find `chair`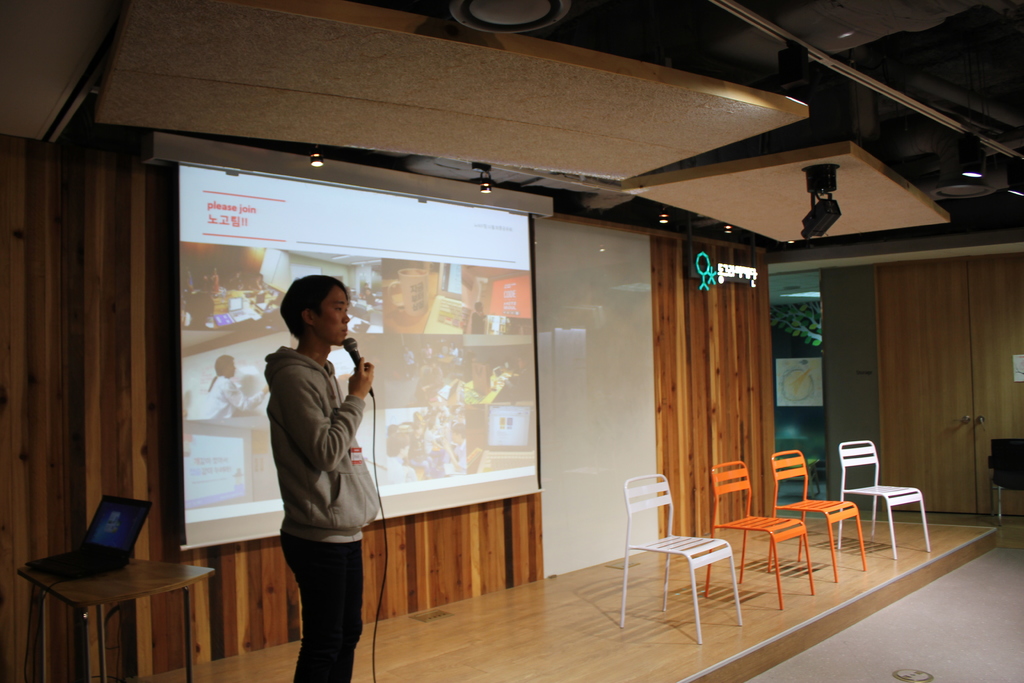
BBox(700, 459, 813, 607)
